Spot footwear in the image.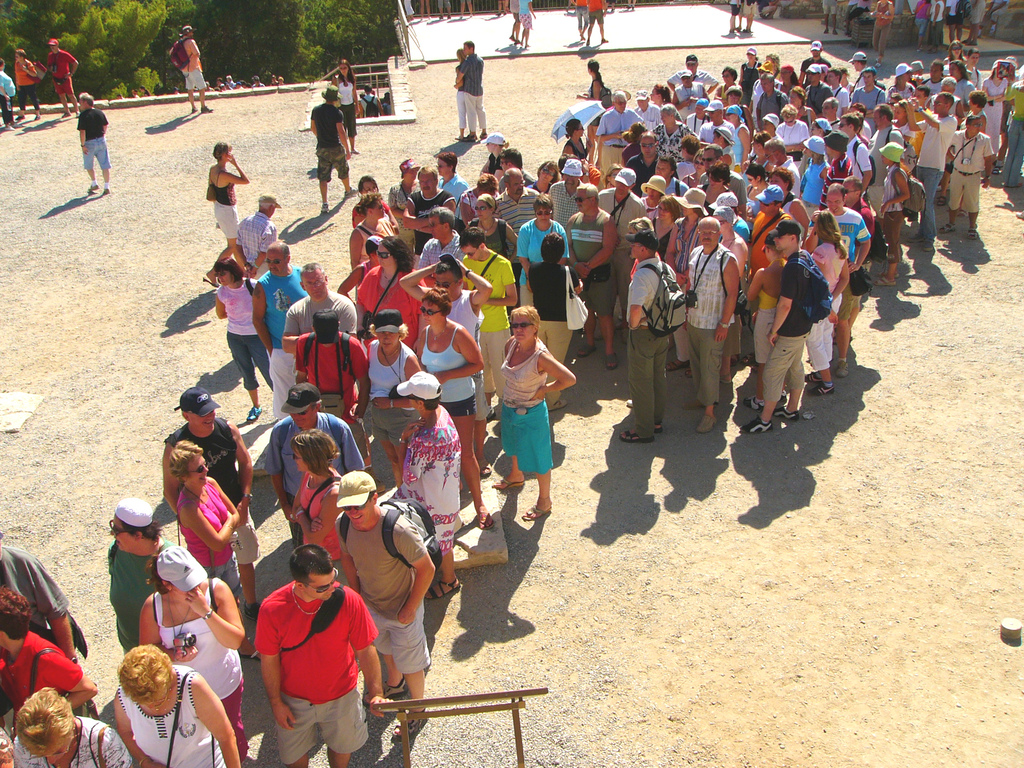
footwear found at 620, 328, 628, 343.
